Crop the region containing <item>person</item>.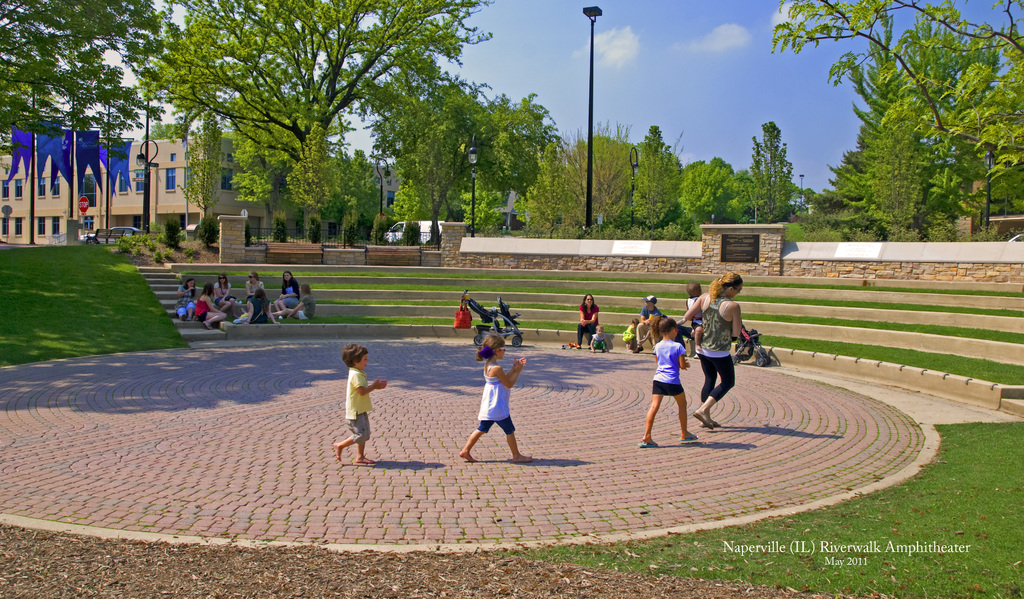
Crop region: bbox=(693, 272, 757, 431).
